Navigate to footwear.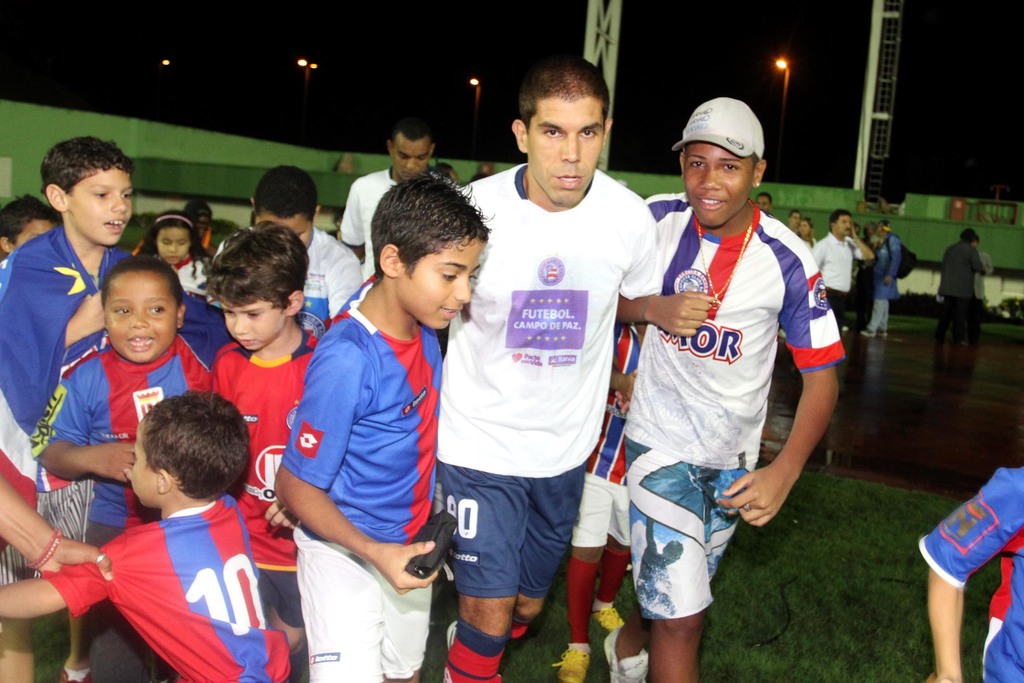
Navigation target: region(552, 648, 590, 682).
